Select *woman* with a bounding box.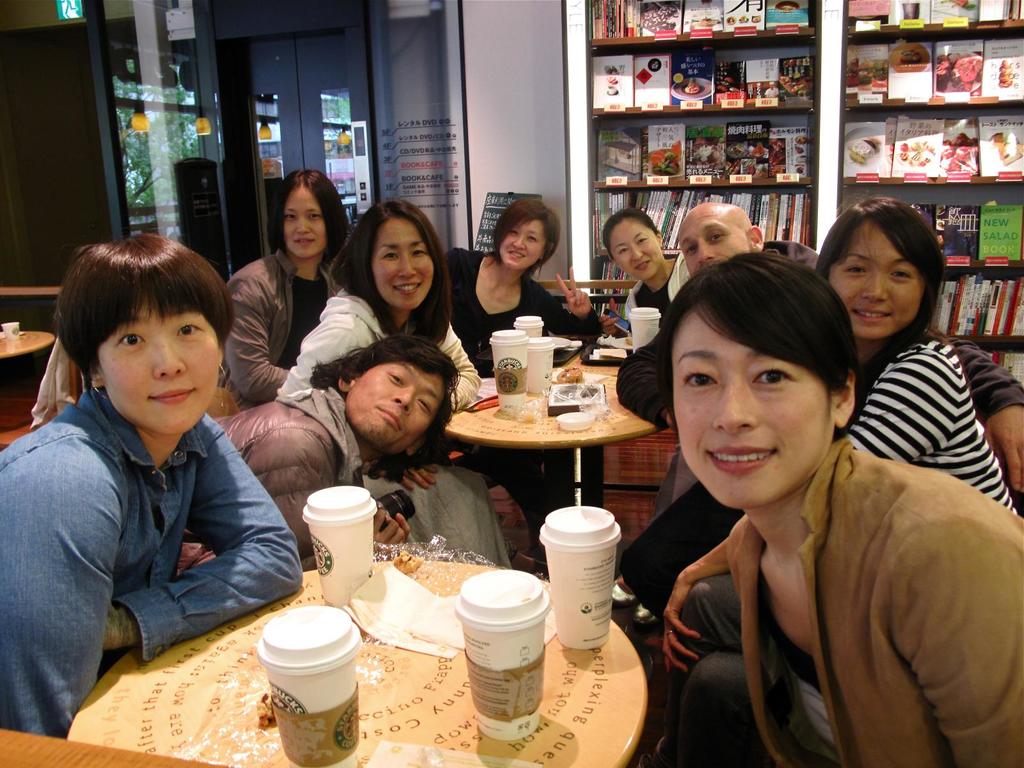
x1=274 y1=200 x2=516 y2=572.
